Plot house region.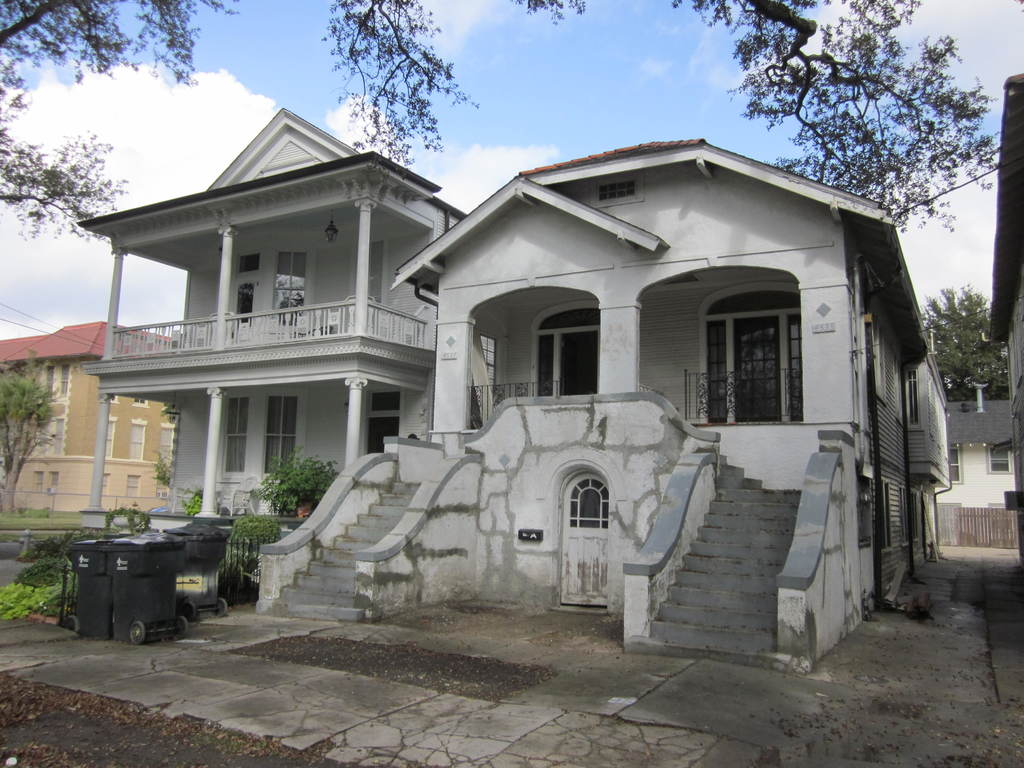
Plotted at [911, 395, 1015, 540].
